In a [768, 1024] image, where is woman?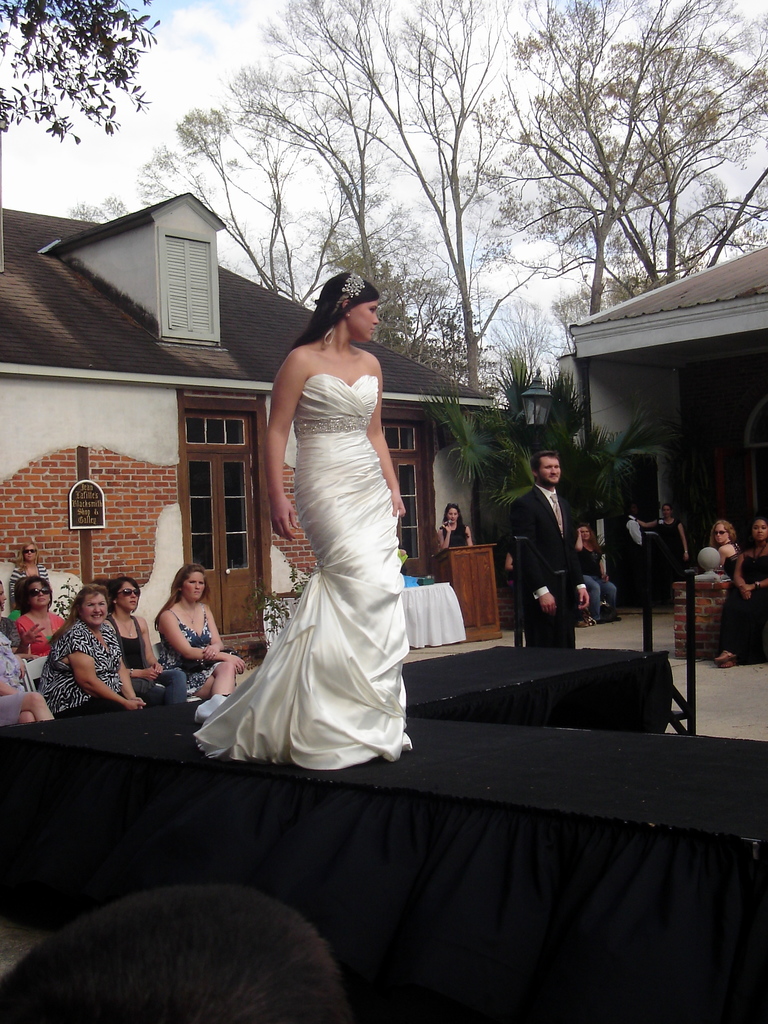
locate(15, 576, 63, 662).
